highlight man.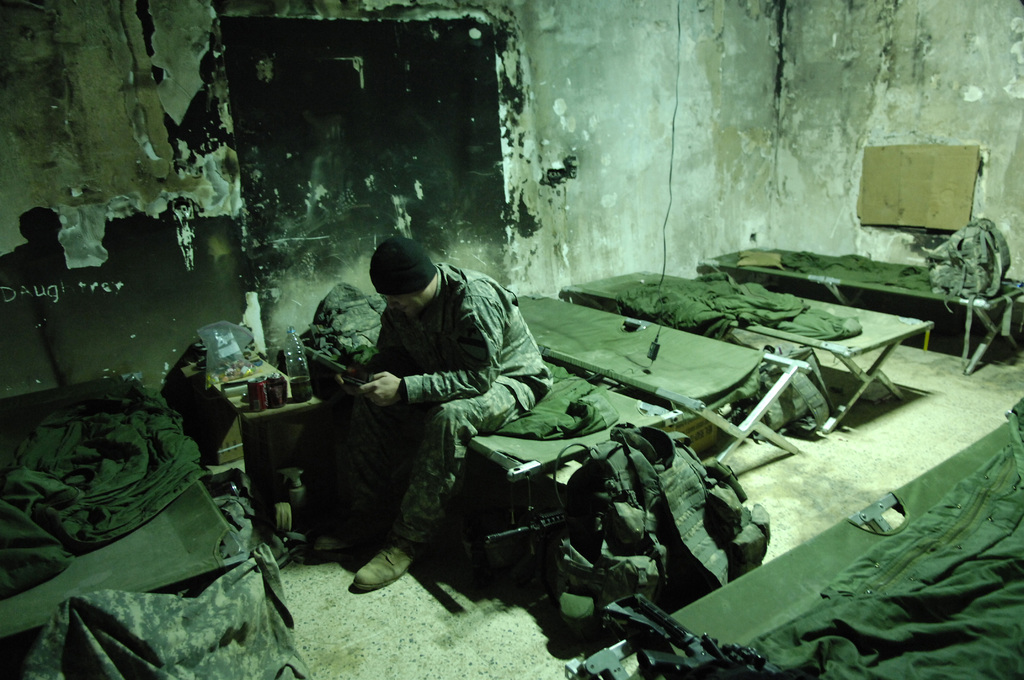
Highlighted region: left=306, top=239, right=563, bottom=608.
